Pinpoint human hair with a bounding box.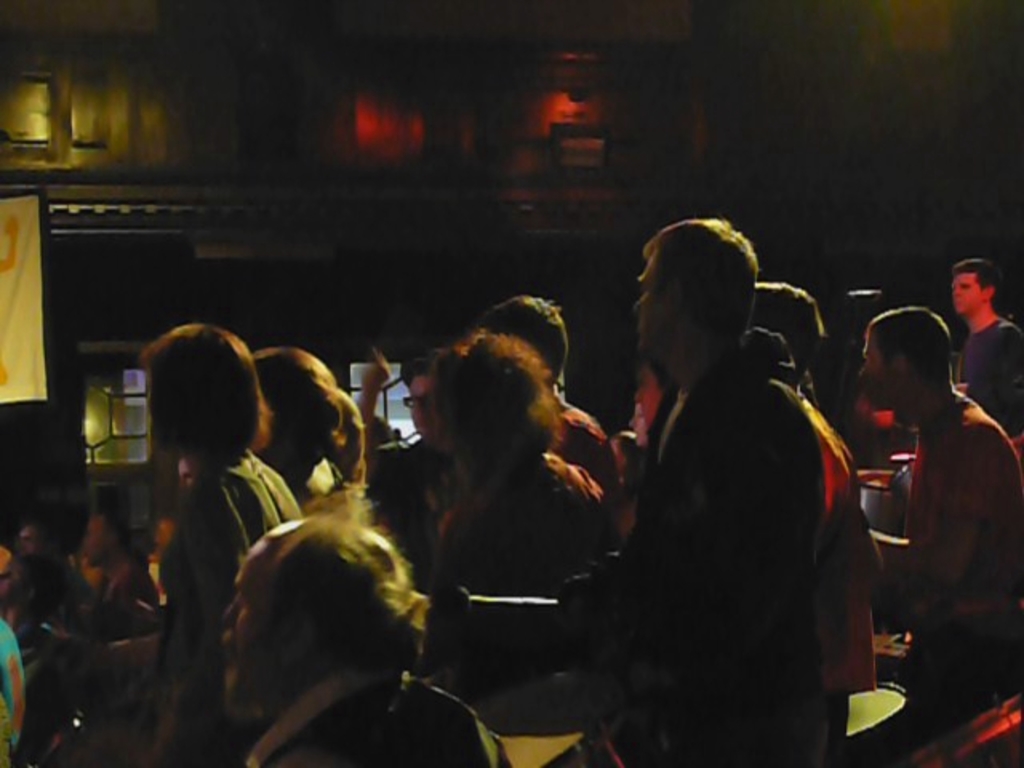
left=230, top=512, right=429, bottom=674.
